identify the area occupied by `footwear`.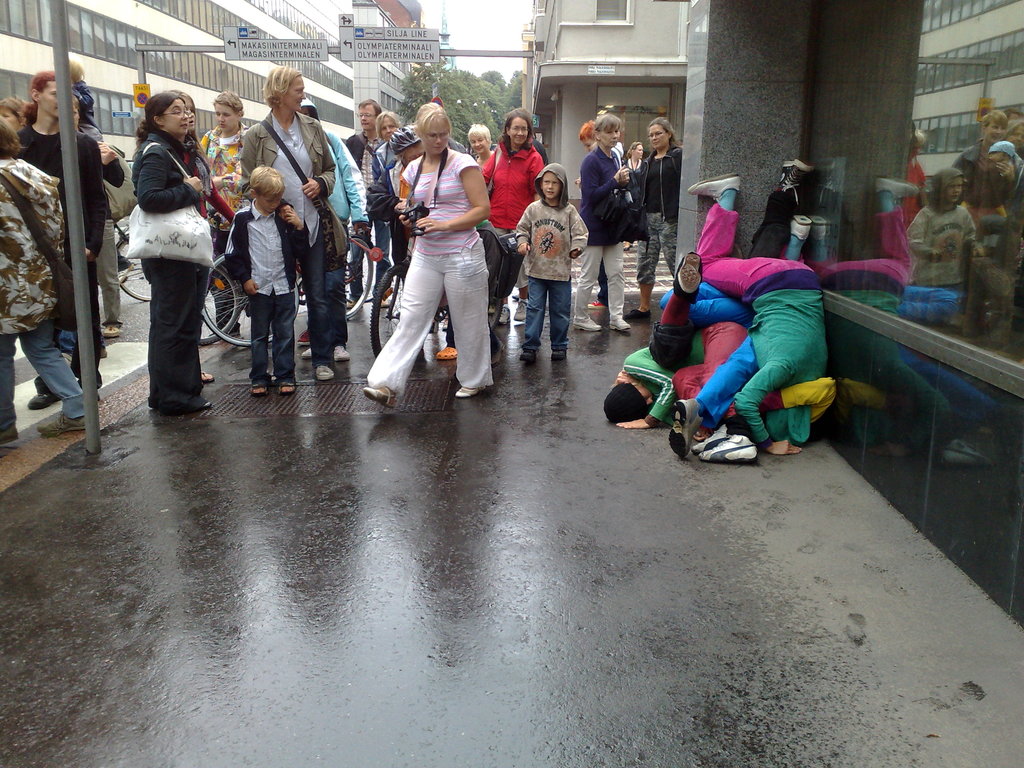
Area: bbox=(29, 390, 63, 408).
